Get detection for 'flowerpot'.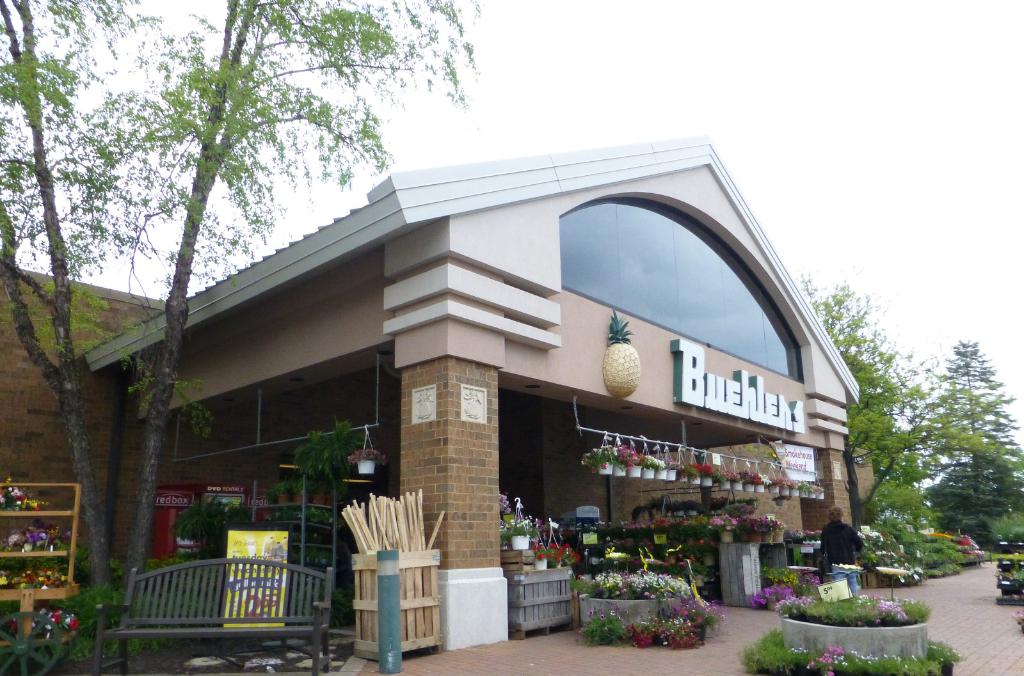
Detection: 512, 535, 529, 551.
